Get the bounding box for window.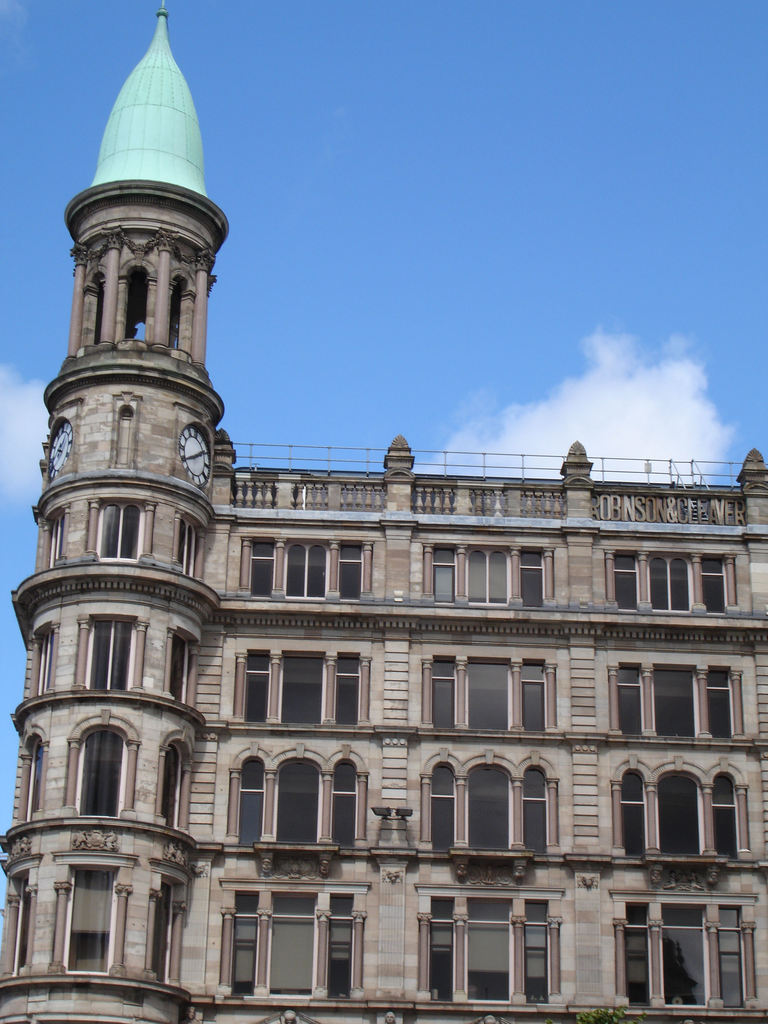
x1=525, y1=770, x2=554, y2=854.
